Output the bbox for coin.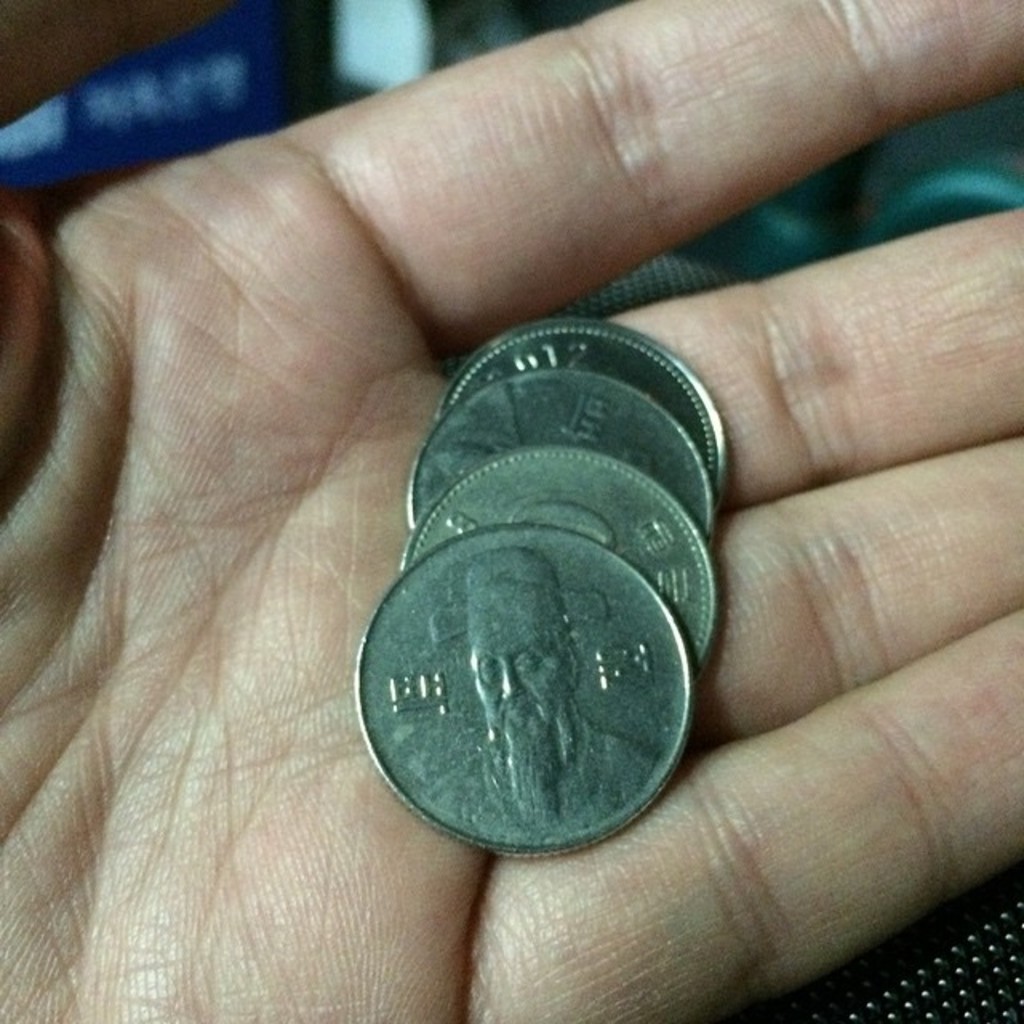
box(397, 446, 720, 682).
